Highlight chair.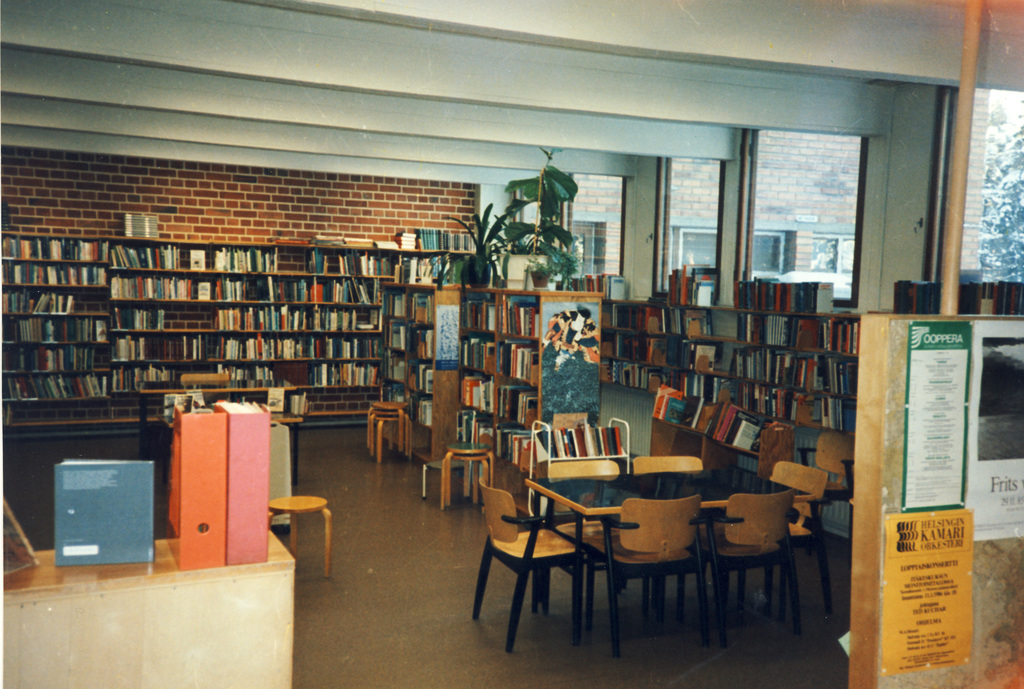
Highlighted region: region(583, 495, 710, 659).
